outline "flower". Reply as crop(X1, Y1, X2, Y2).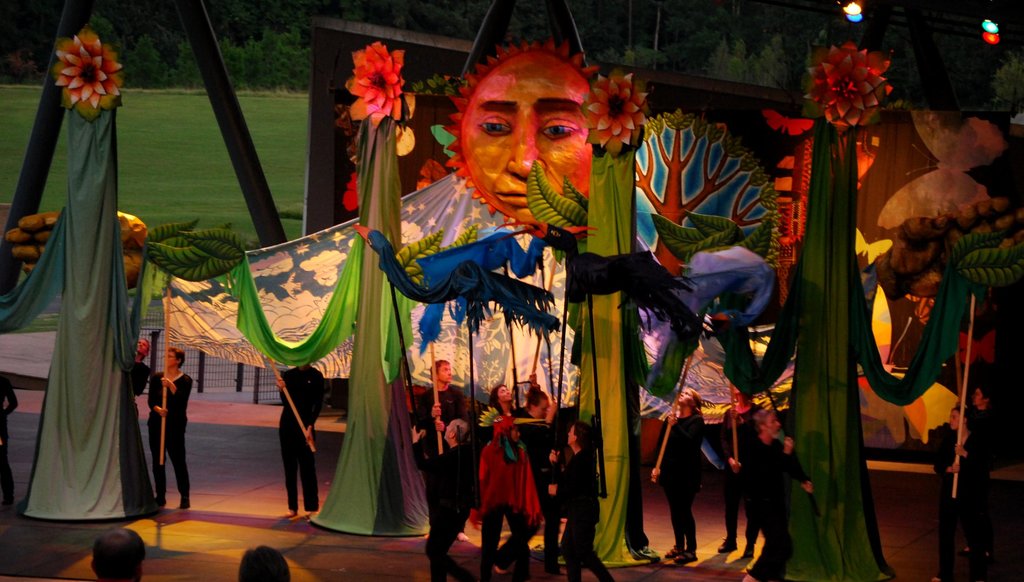
crop(801, 43, 893, 137).
